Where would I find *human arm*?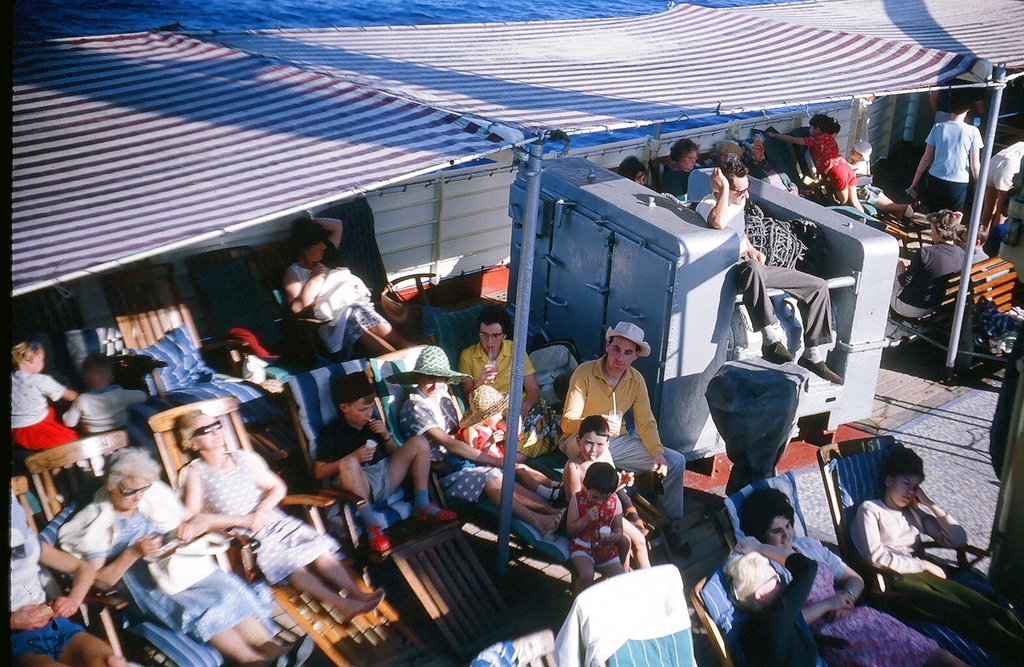
At {"x1": 315, "y1": 427, "x2": 372, "y2": 481}.
